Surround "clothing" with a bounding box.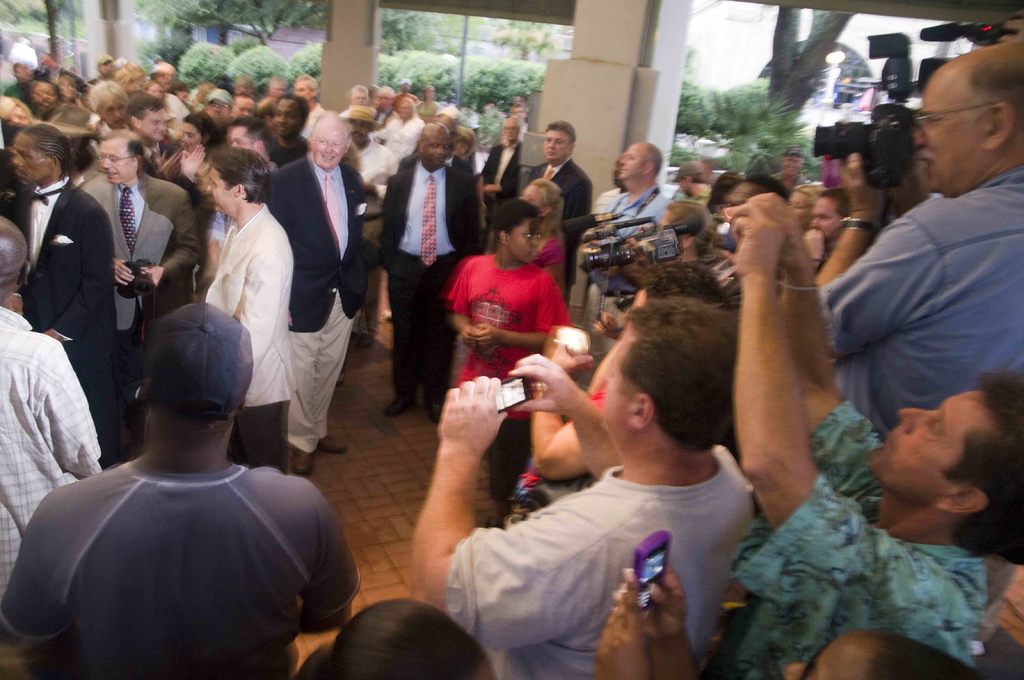
40,380,345,676.
